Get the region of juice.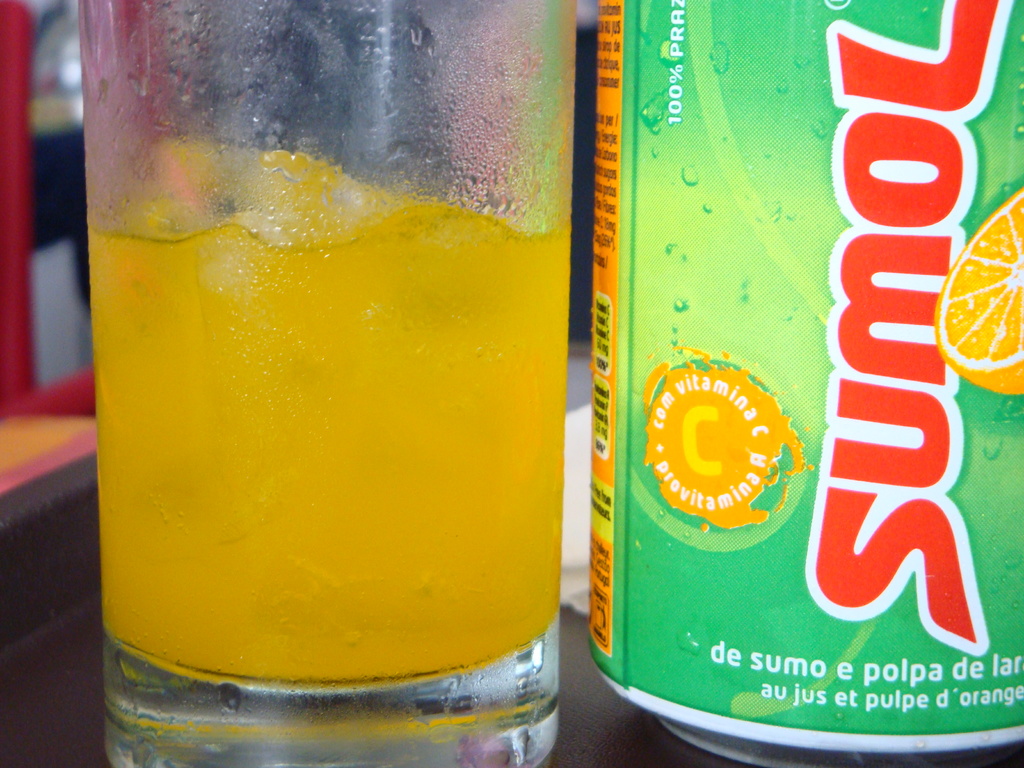
[x1=88, y1=132, x2=572, y2=673].
